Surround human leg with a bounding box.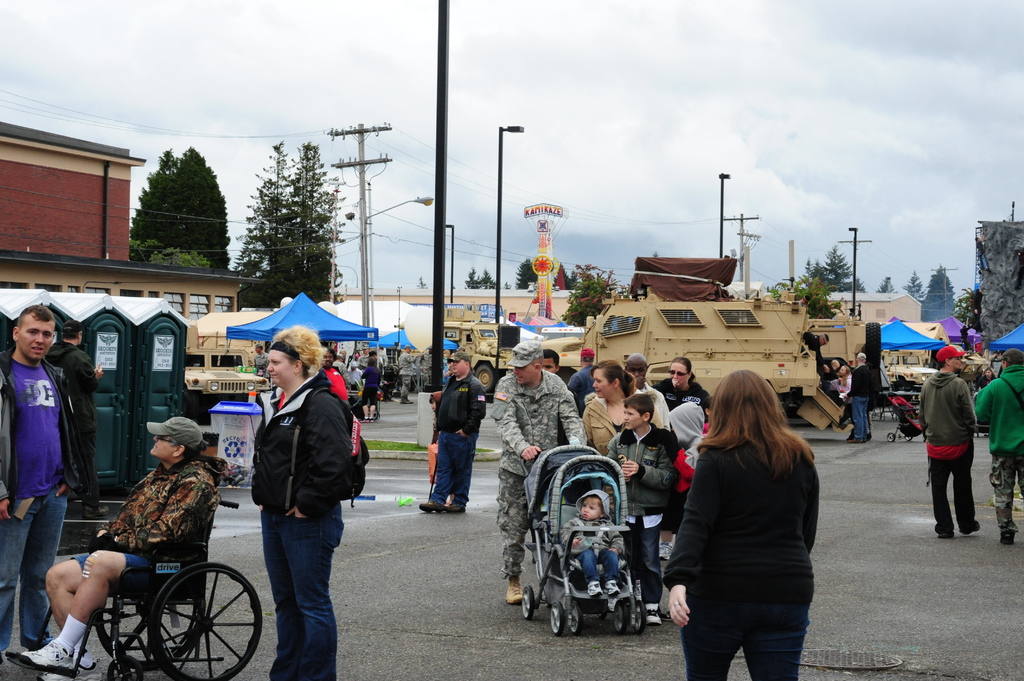
detection(260, 495, 346, 679).
